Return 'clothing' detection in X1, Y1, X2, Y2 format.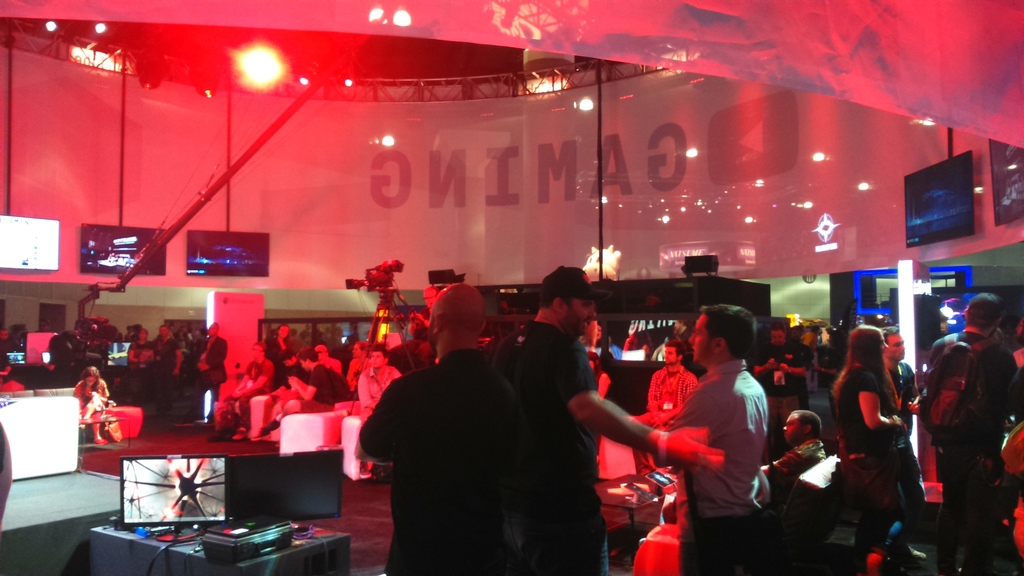
195, 332, 221, 413.
